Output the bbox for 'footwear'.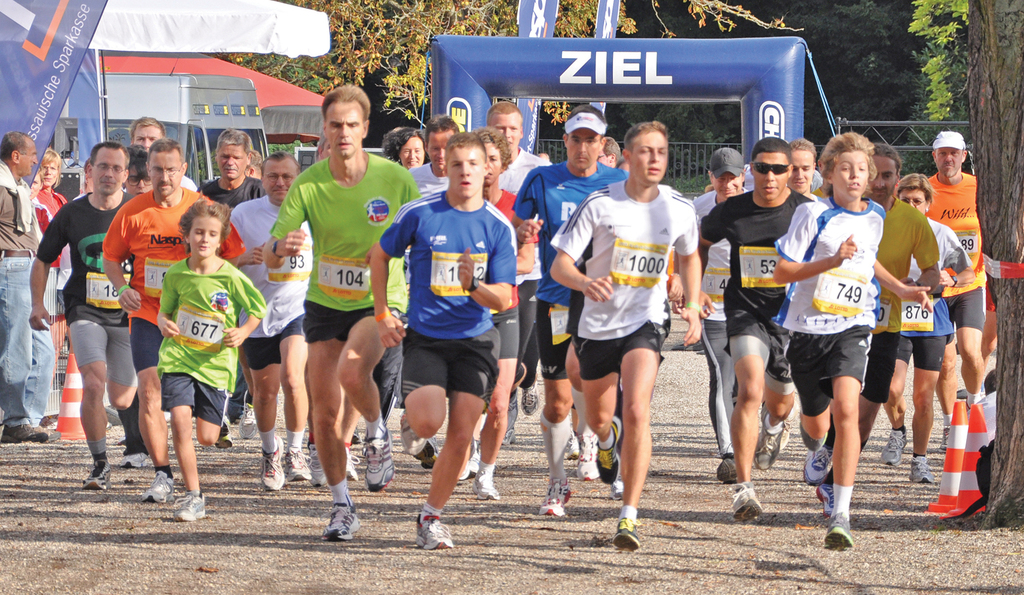
box=[734, 486, 764, 521].
